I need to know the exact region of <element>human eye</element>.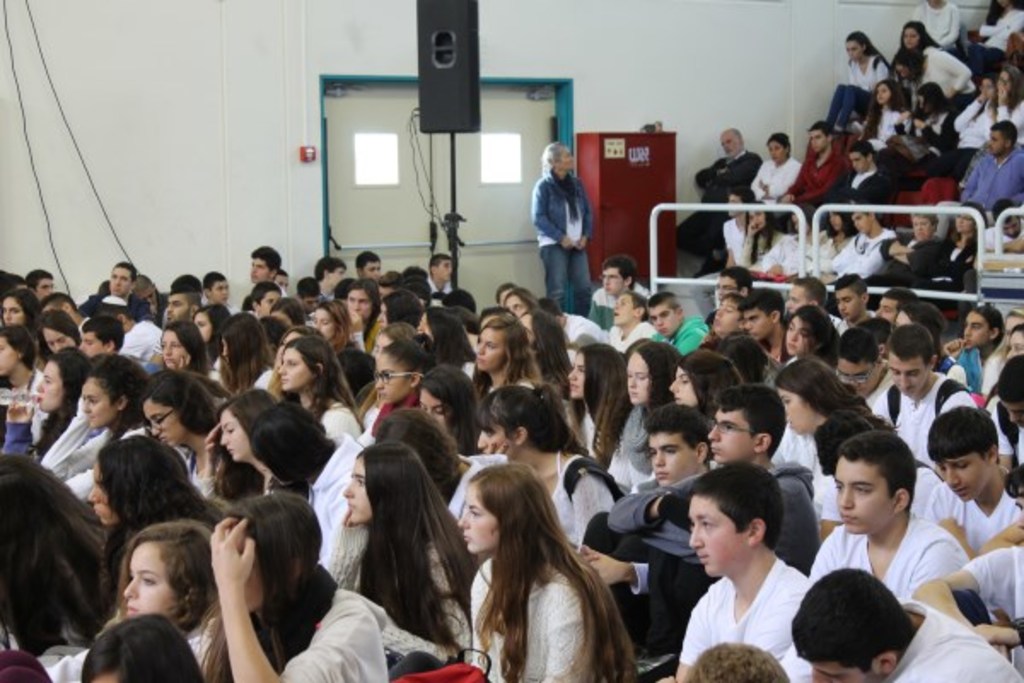
Region: <region>290, 364, 297, 371</region>.
